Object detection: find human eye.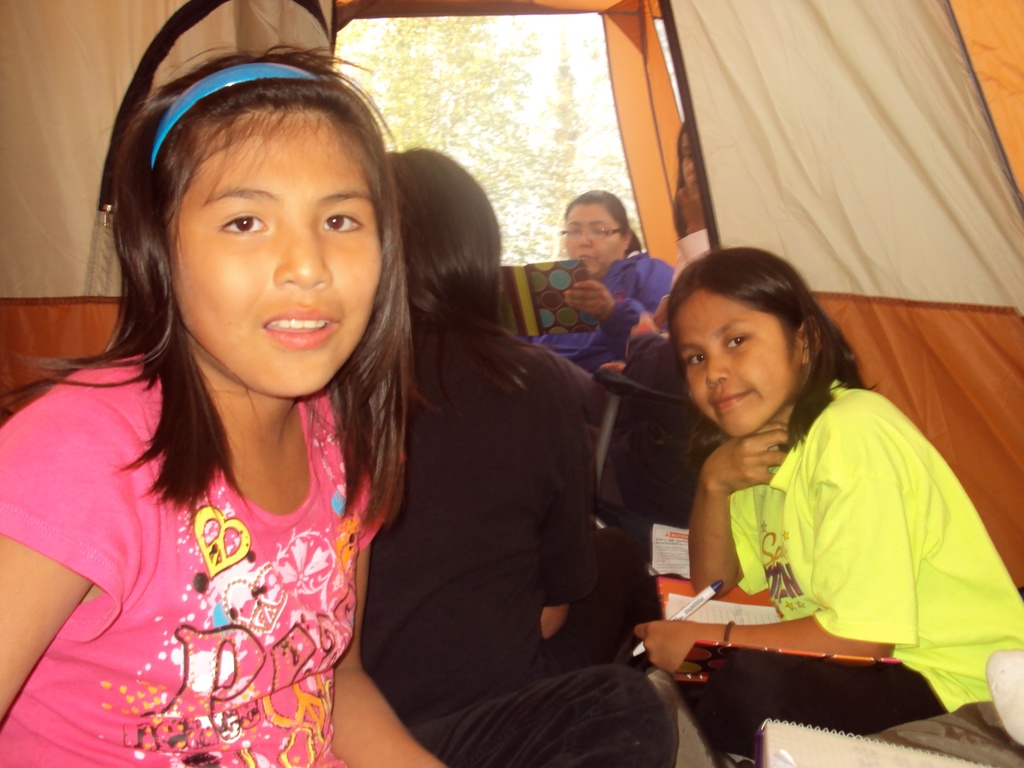
(left=214, top=206, right=271, bottom=241).
